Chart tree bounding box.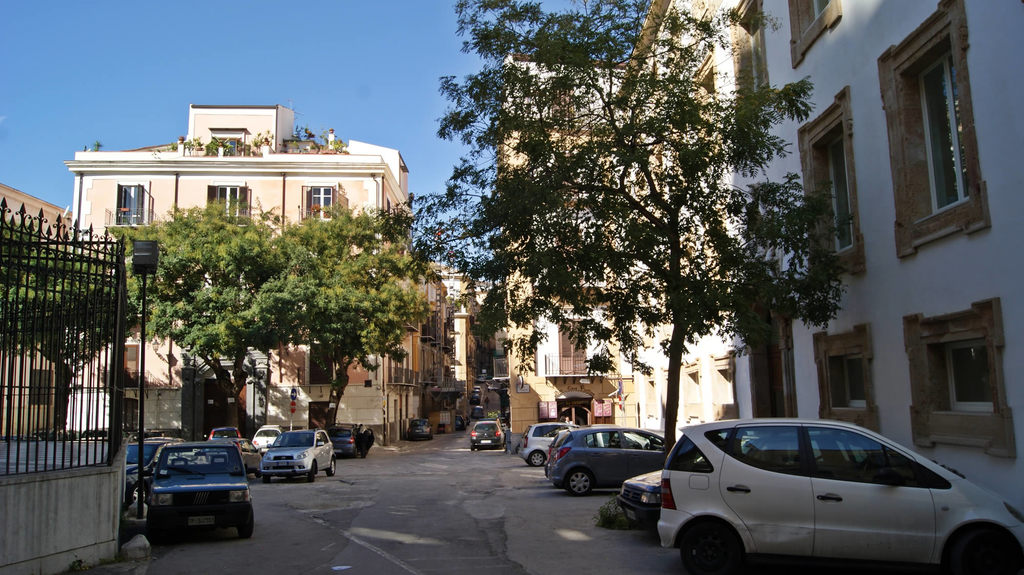
Charted: (x1=380, y1=0, x2=856, y2=466).
